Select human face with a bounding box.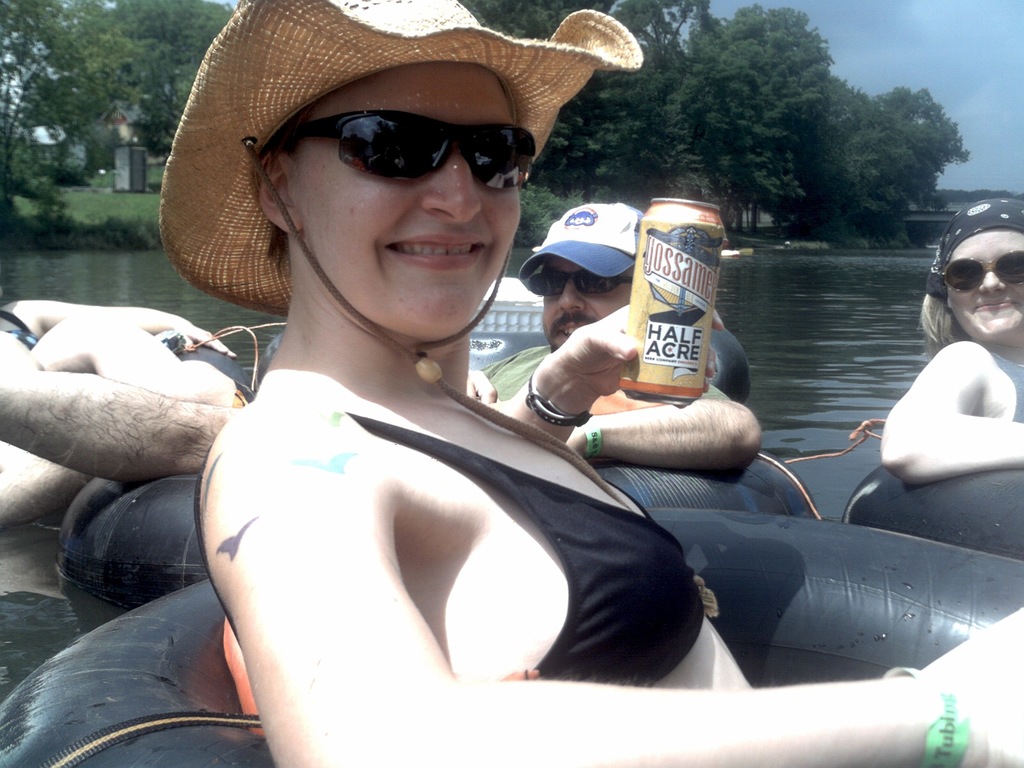
region(940, 227, 1021, 342).
